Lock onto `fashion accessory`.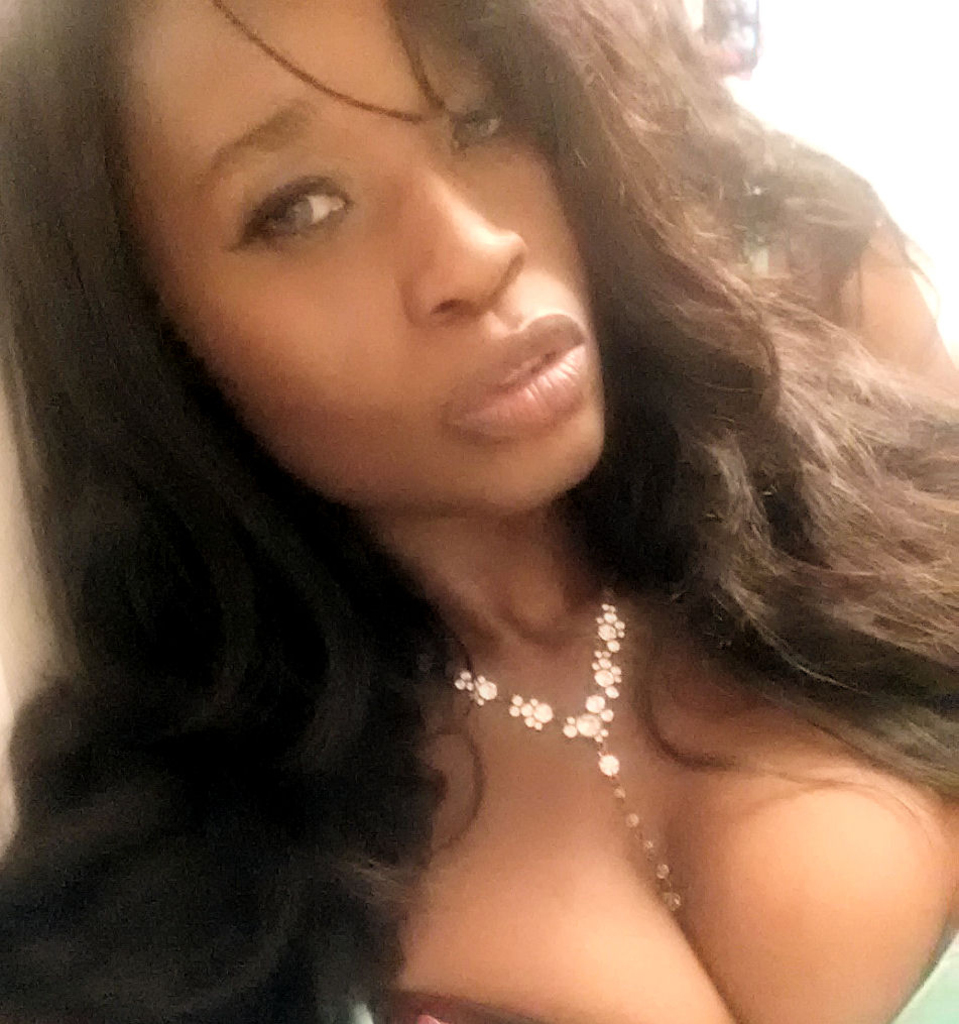
Locked: <box>441,588,682,916</box>.
